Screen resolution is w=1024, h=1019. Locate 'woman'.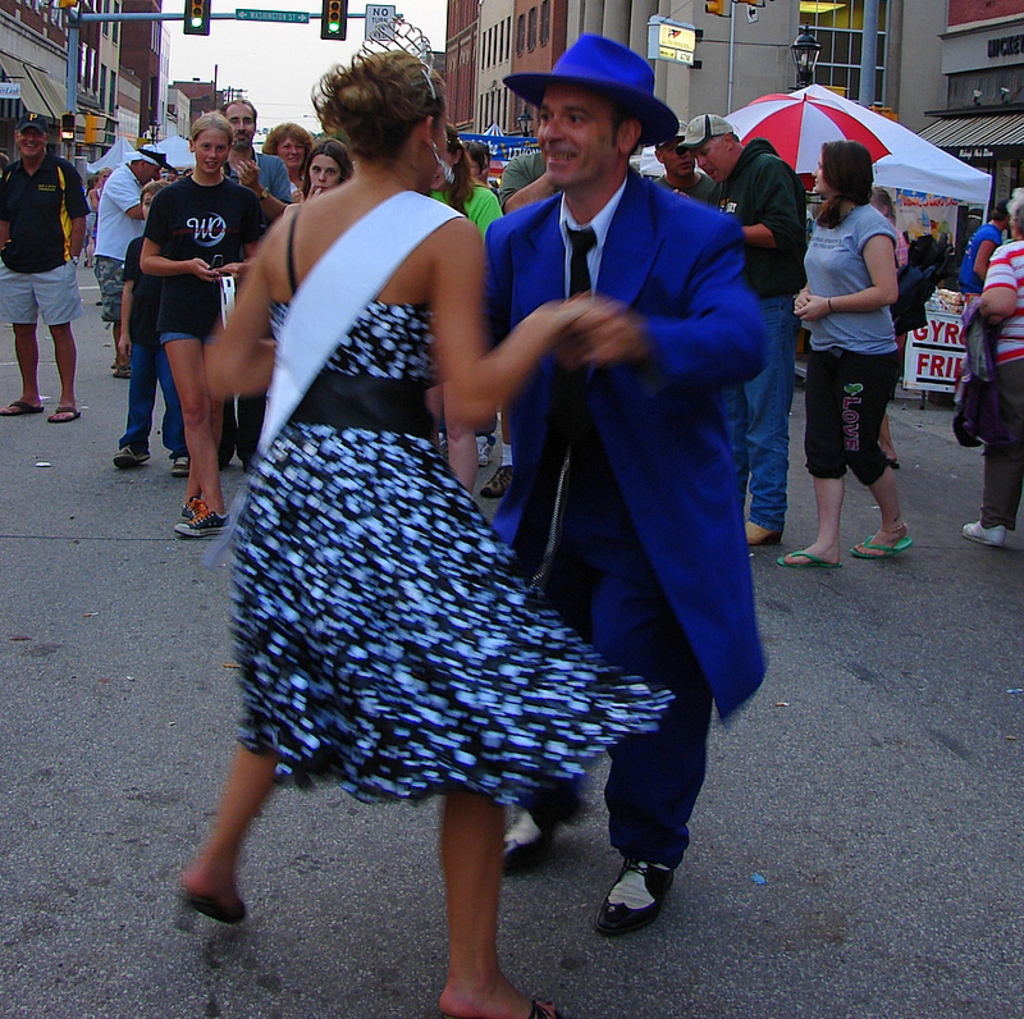
bbox(186, 46, 631, 956).
